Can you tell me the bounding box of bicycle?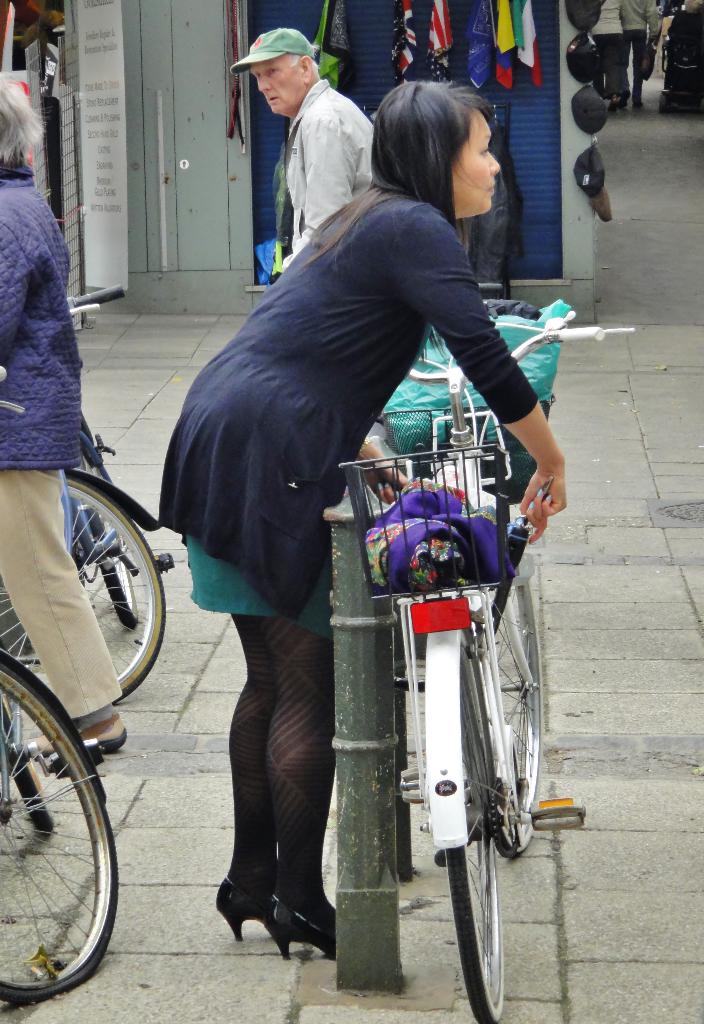
bbox=(0, 282, 173, 701).
